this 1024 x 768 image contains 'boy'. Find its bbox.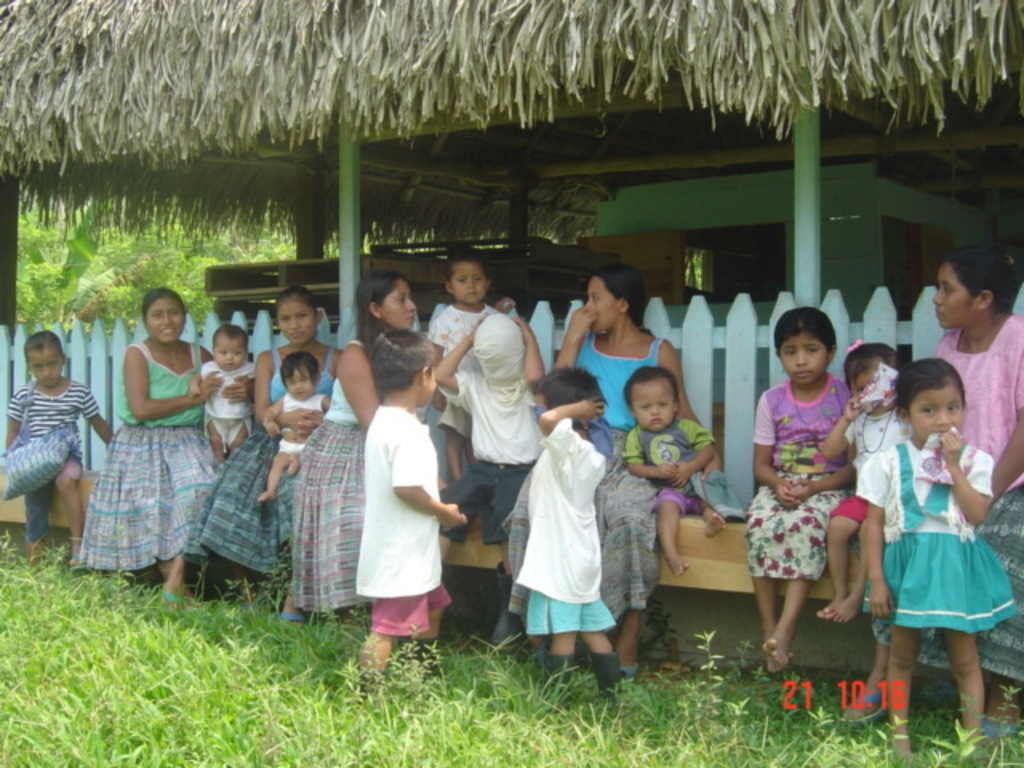
box(517, 368, 616, 694).
